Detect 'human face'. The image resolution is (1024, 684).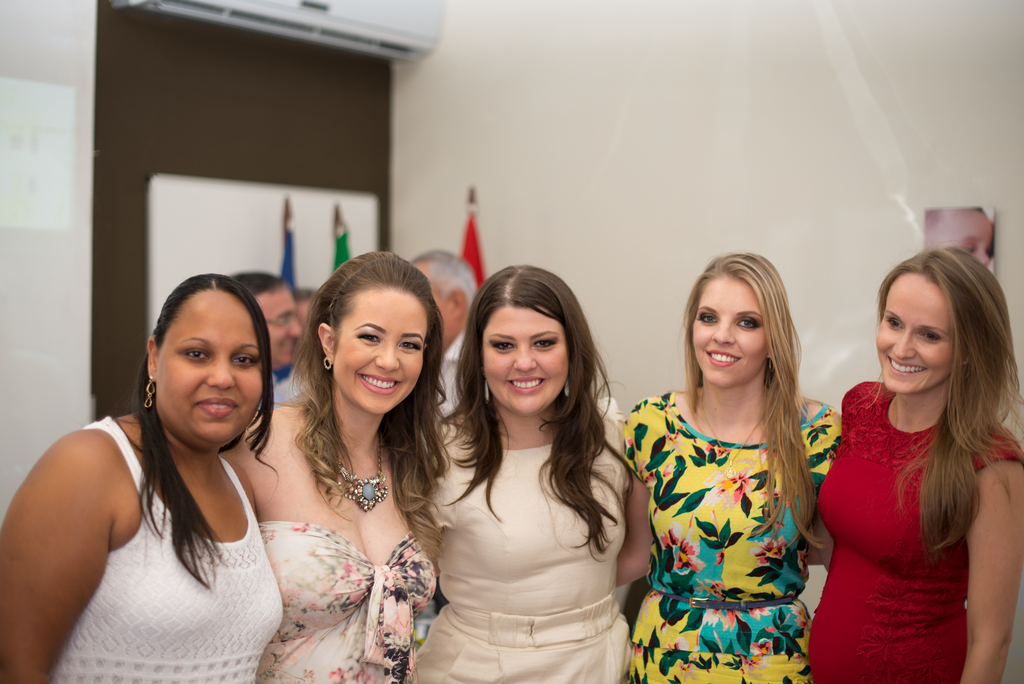
482/305/569/418.
